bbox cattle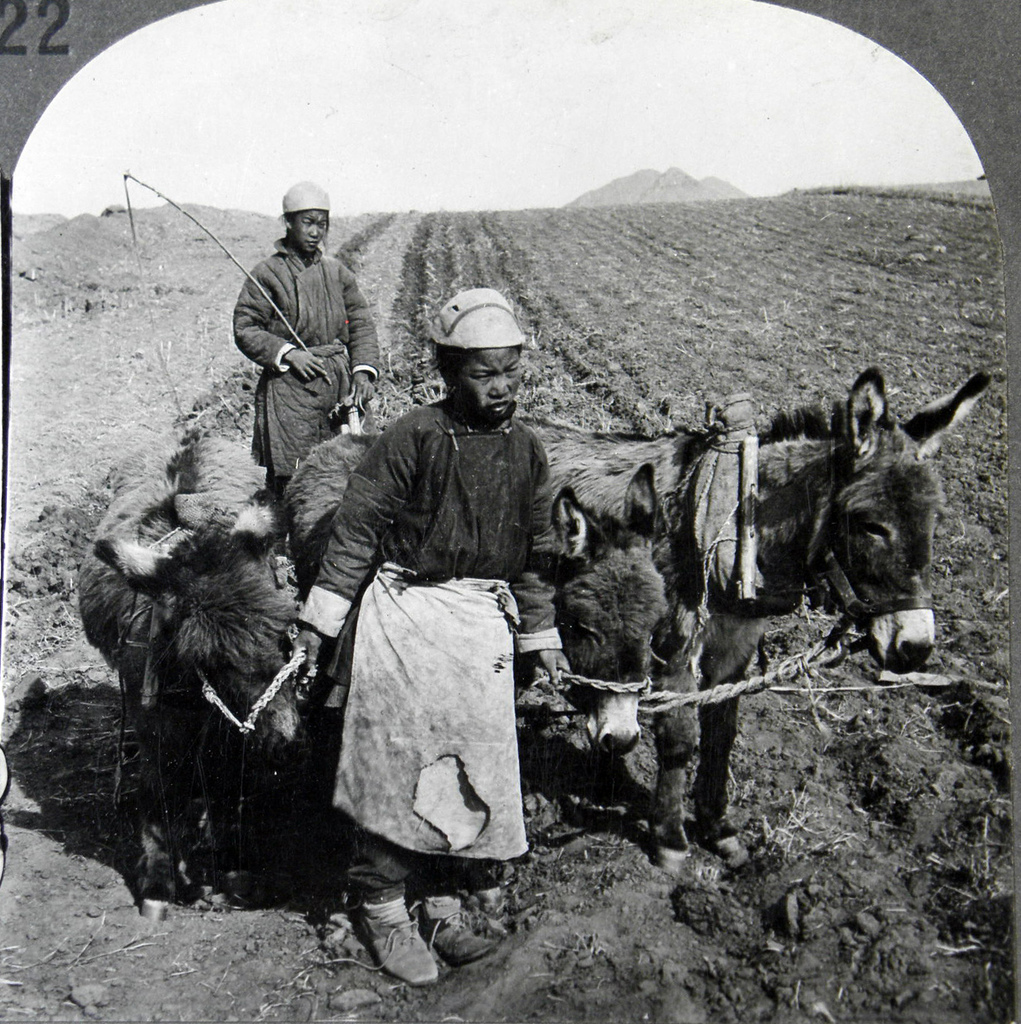
l=527, t=362, r=999, b=861
